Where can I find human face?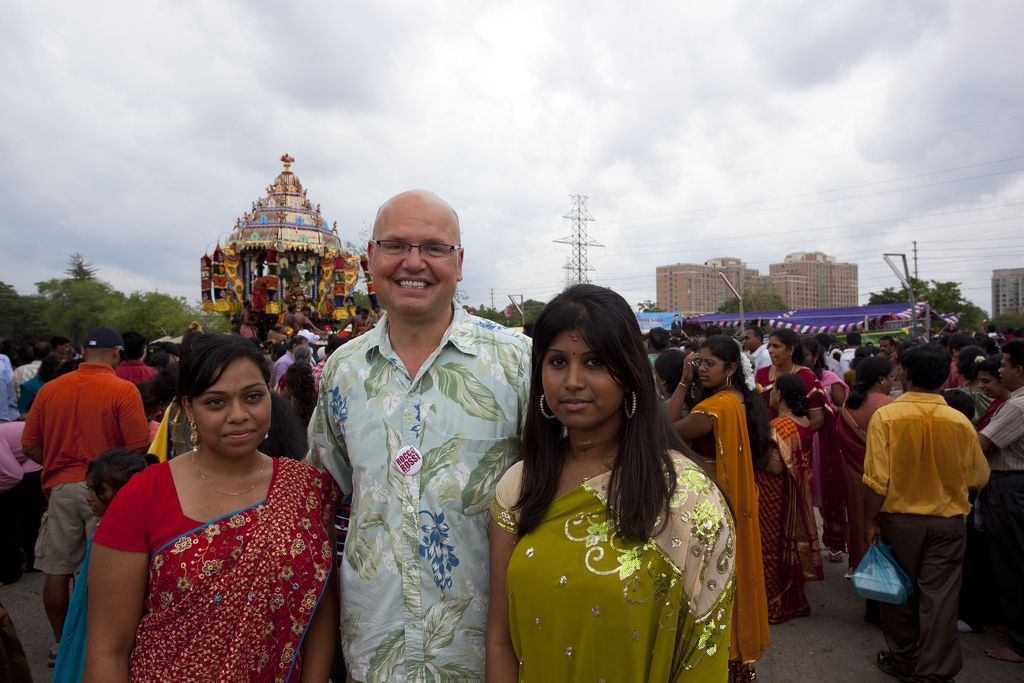
You can find it at select_region(700, 353, 725, 385).
